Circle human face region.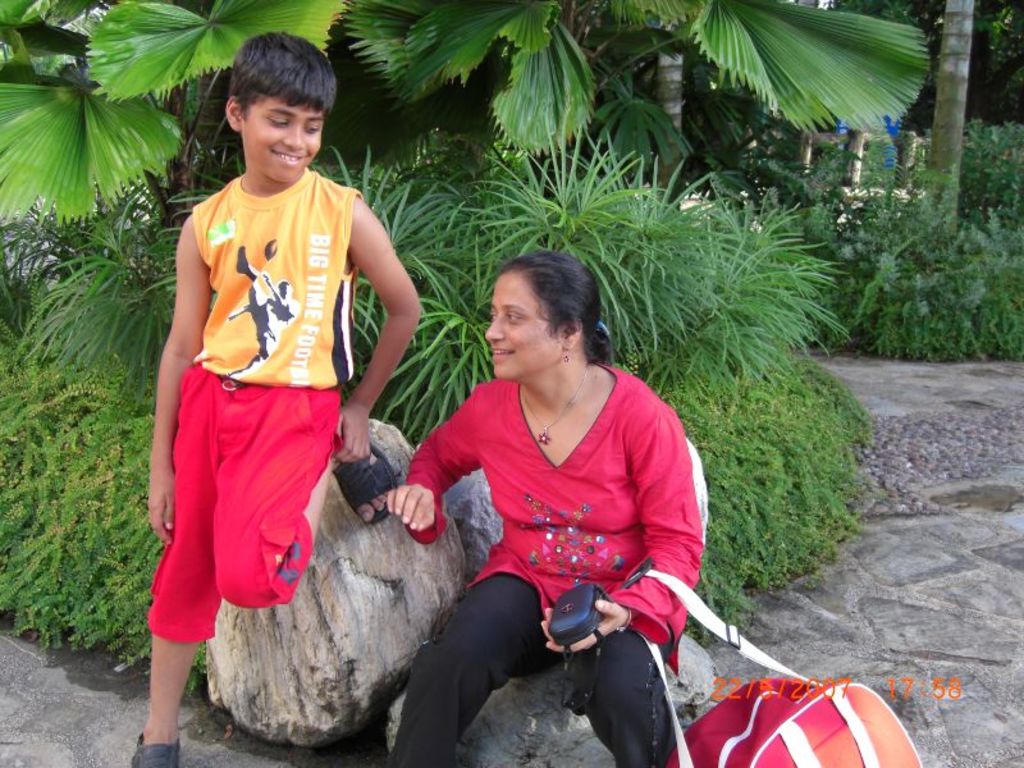
Region: bbox(243, 96, 321, 184).
